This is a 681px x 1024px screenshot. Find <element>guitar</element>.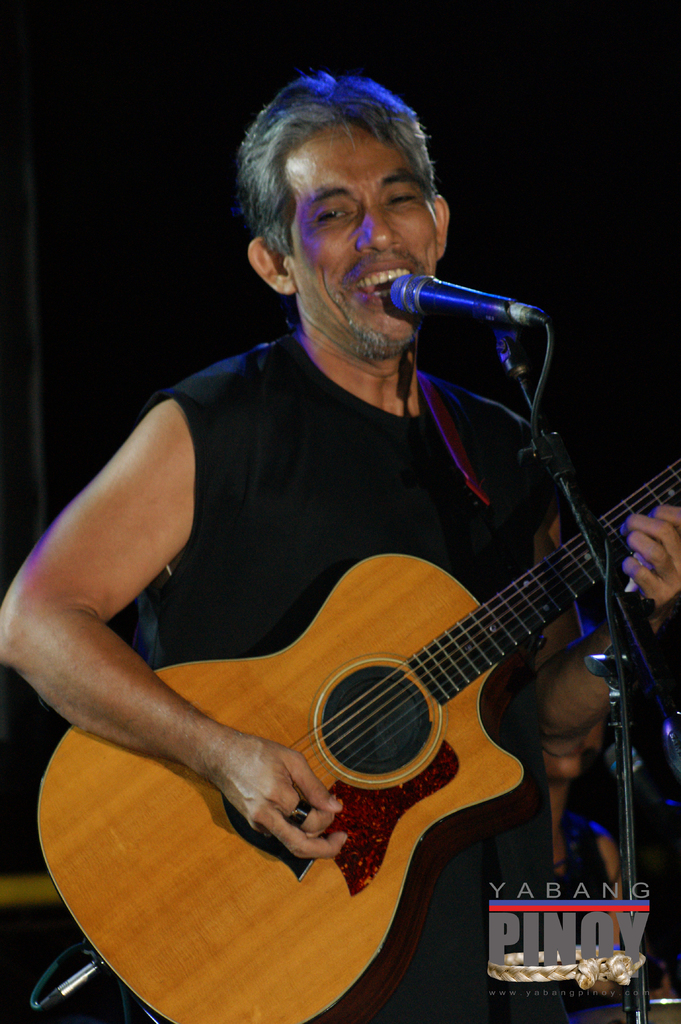
Bounding box: {"left": 55, "top": 382, "right": 680, "bottom": 1022}.
